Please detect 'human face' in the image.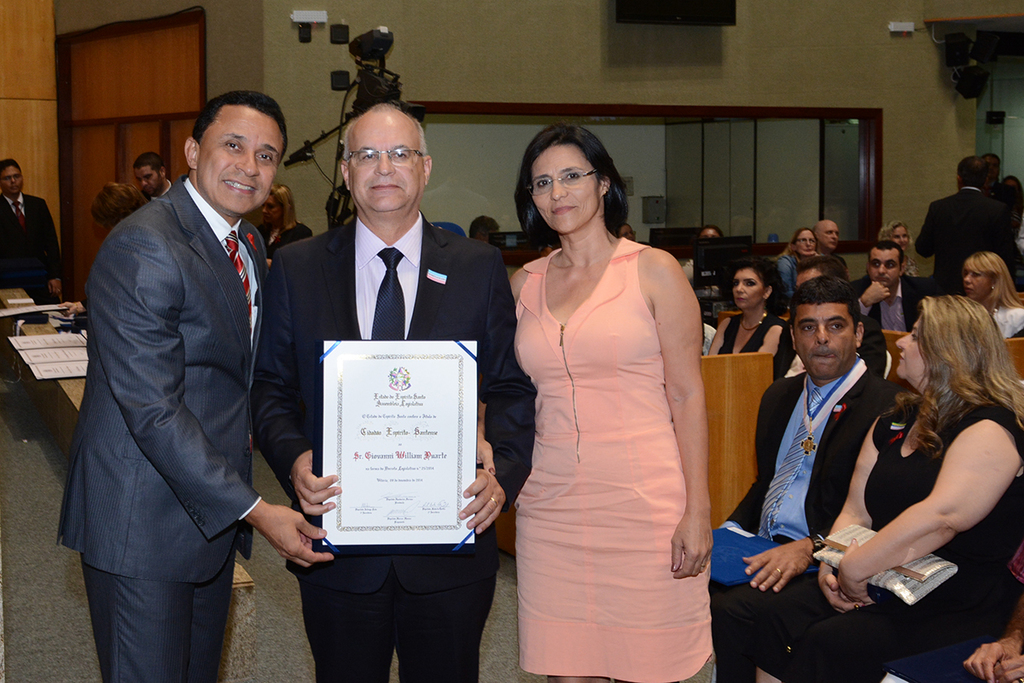
199:112:284:217.
